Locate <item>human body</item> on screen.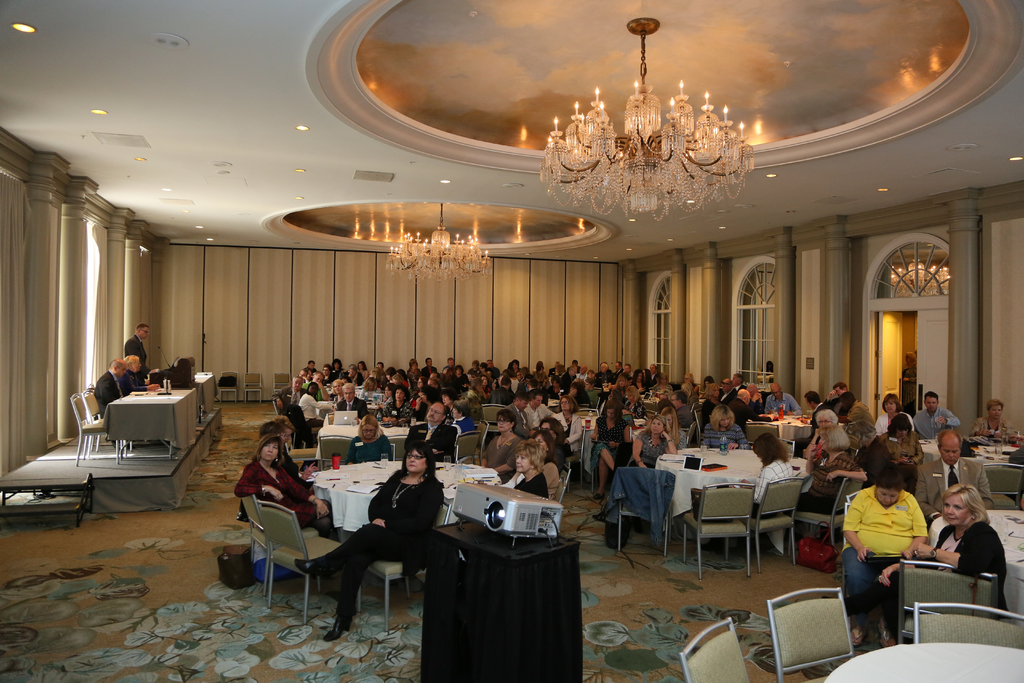
On screen at (408, 399, 459, 471).
